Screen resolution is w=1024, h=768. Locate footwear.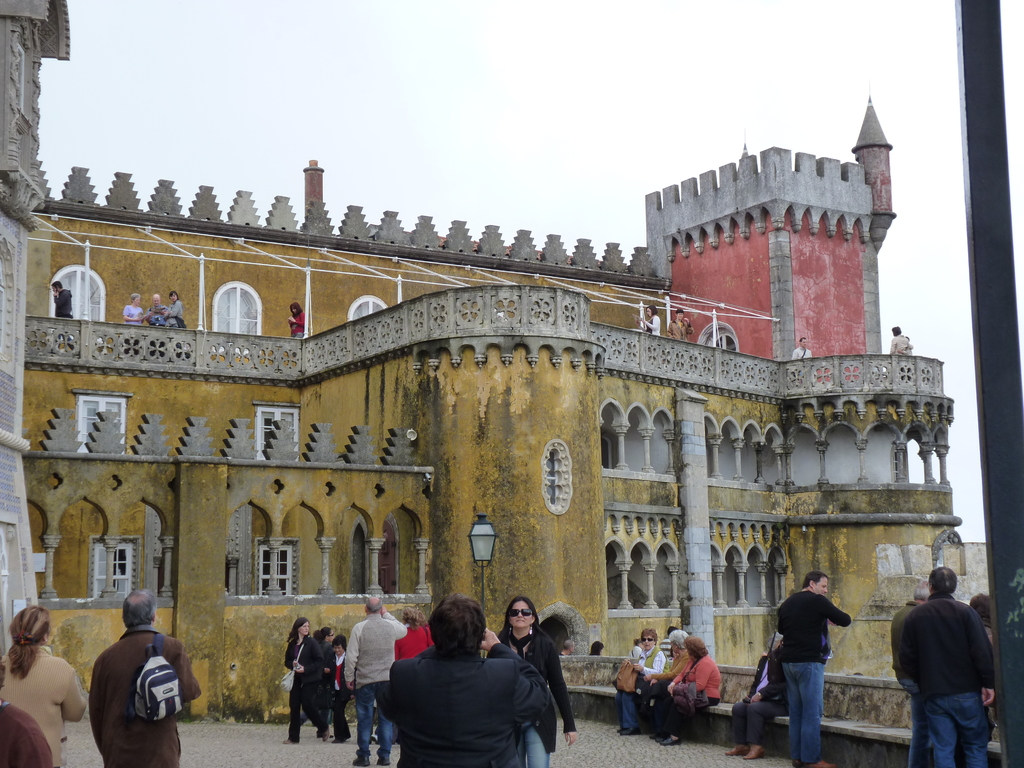
[726,742,750,753].
